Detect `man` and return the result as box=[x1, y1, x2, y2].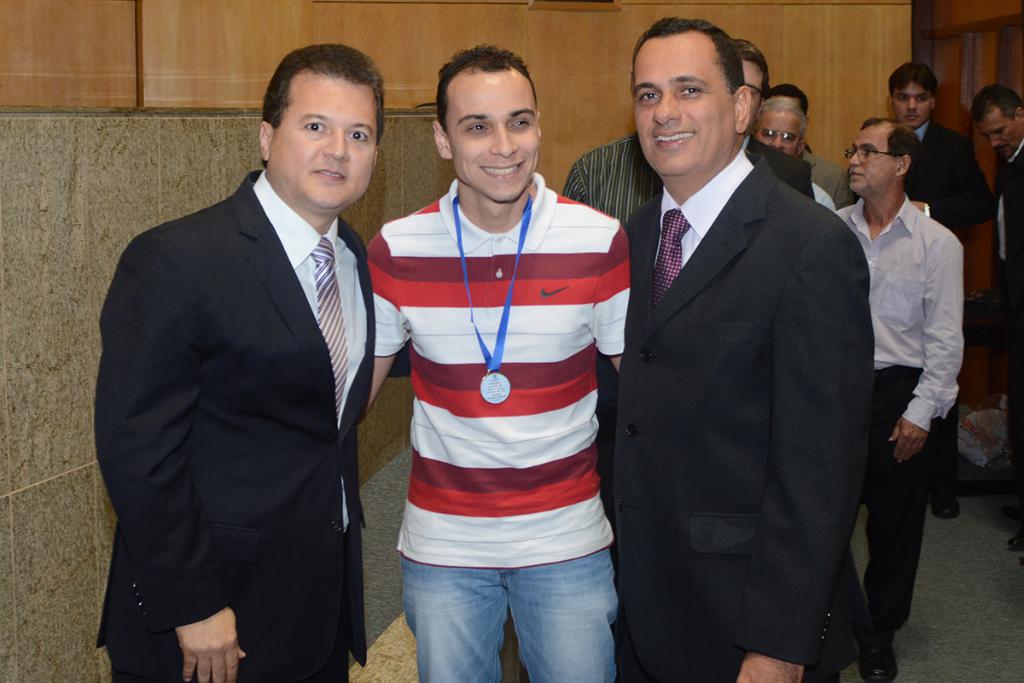
box=[737, 39, 813, 203].
